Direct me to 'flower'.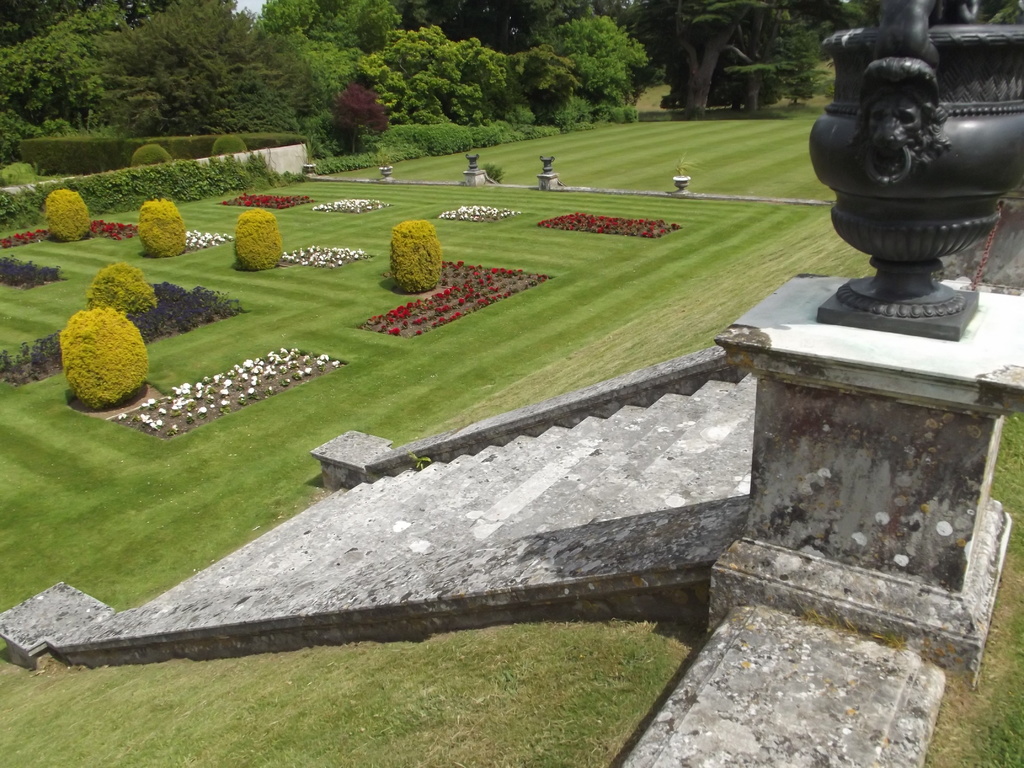
Direction: (left=241, top=188, right=289, bottom=209).
